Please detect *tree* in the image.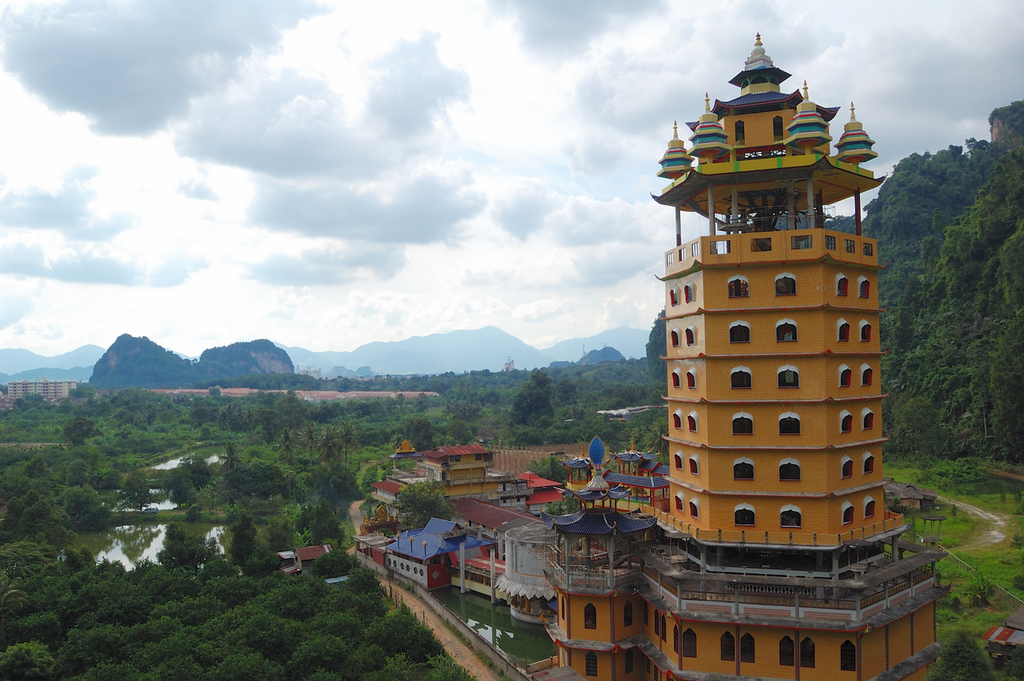
bbox(388, 475, 460, 531).
